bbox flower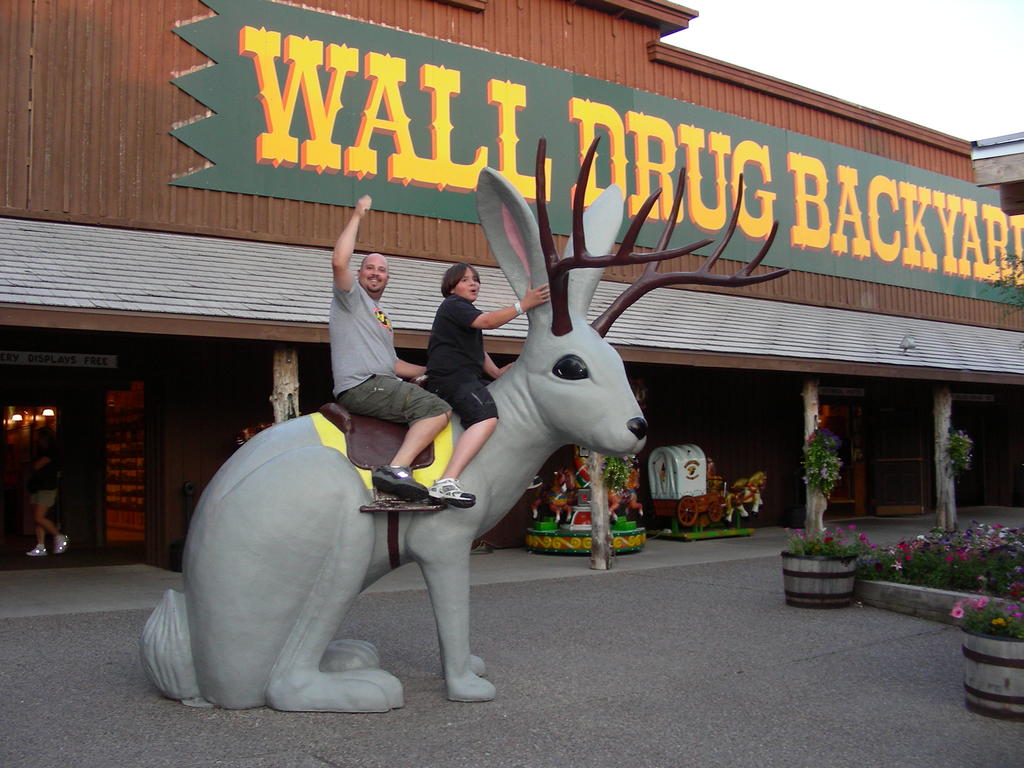
bbox=[952, 604, 967, 620]
